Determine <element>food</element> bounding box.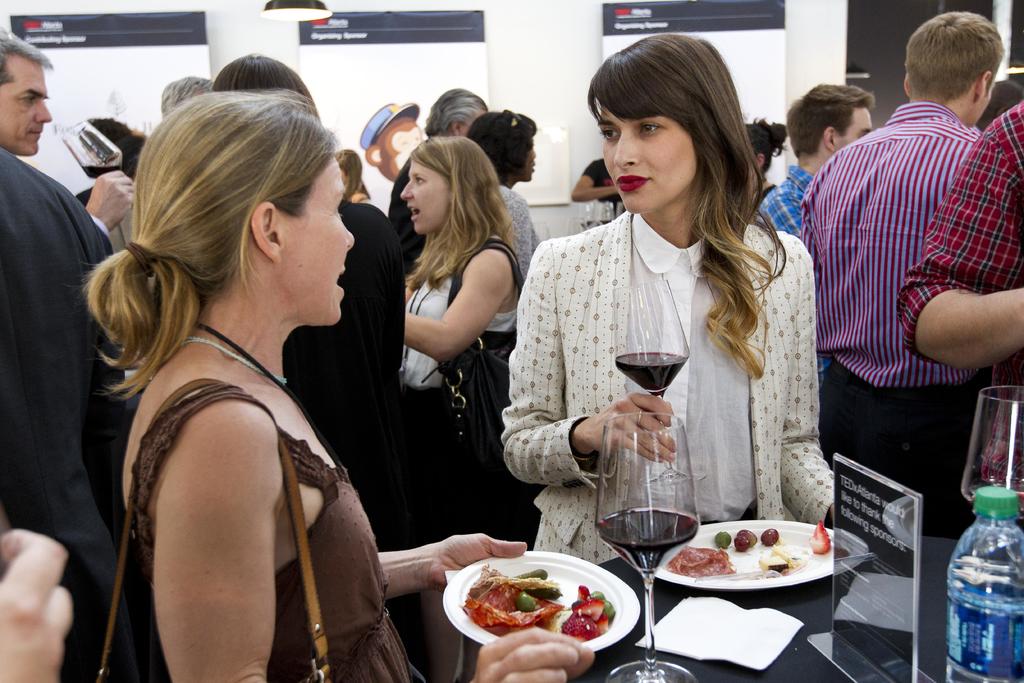
Determined: {"x1": 732, "y1": 534, "x2": 749, "y2": 553}.
